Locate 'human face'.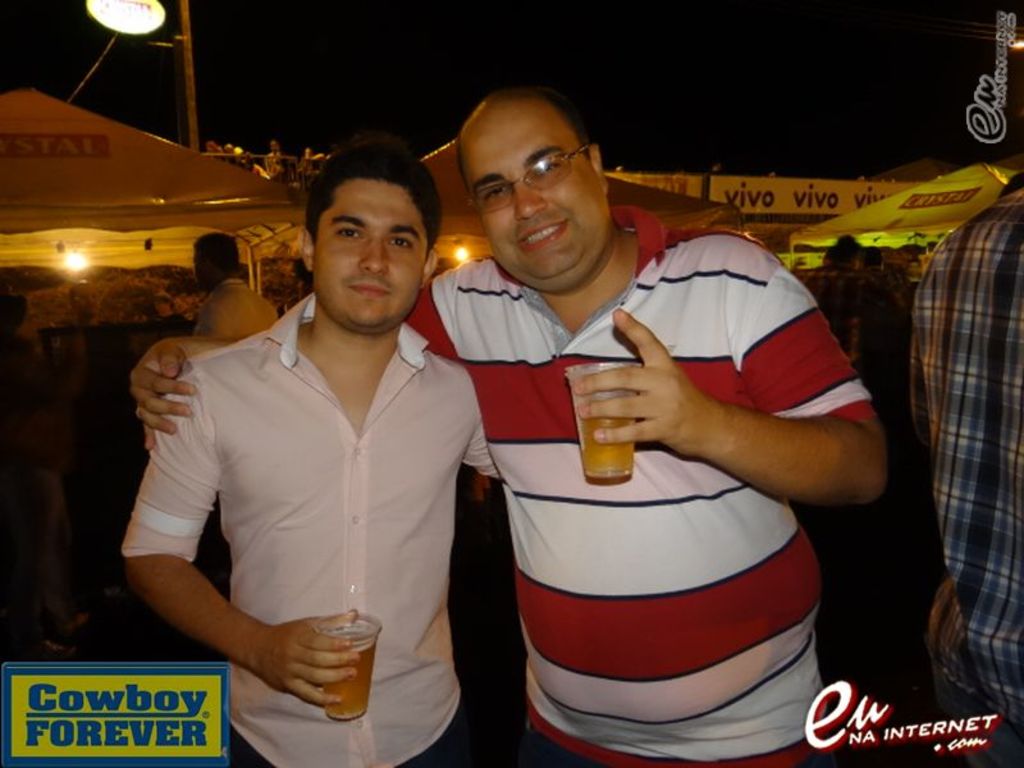
Bounding box: bbox(316, 183, 425, 320).
